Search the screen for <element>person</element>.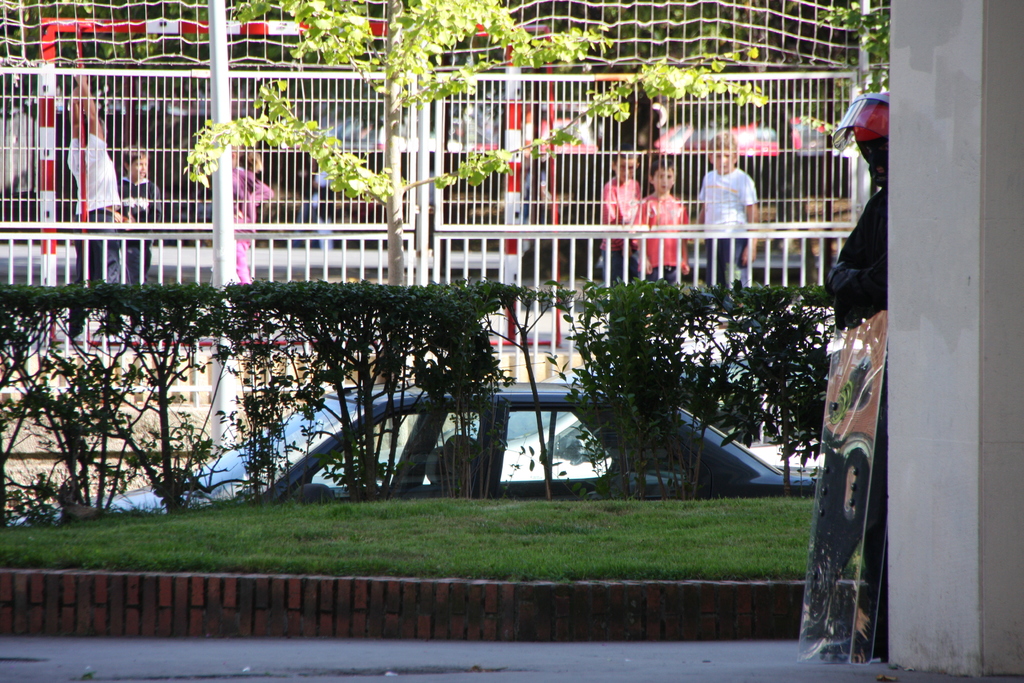
Found at x1=215 y1=128 x2=279 y2=278.
